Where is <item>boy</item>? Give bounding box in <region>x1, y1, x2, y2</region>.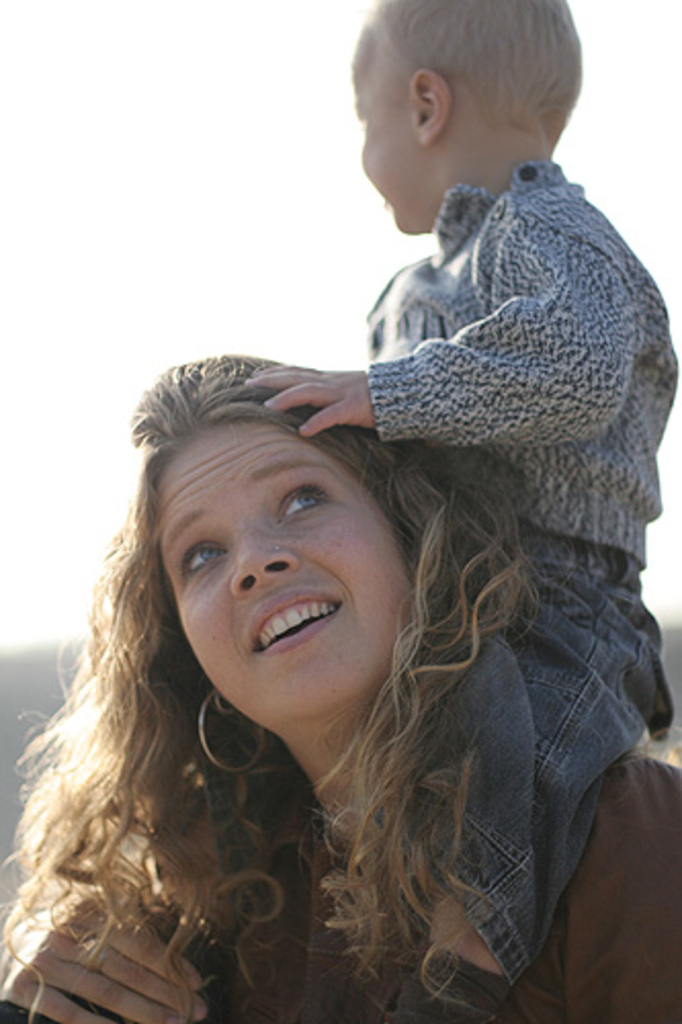
<region>231, 0, 680, 1022</region>.
